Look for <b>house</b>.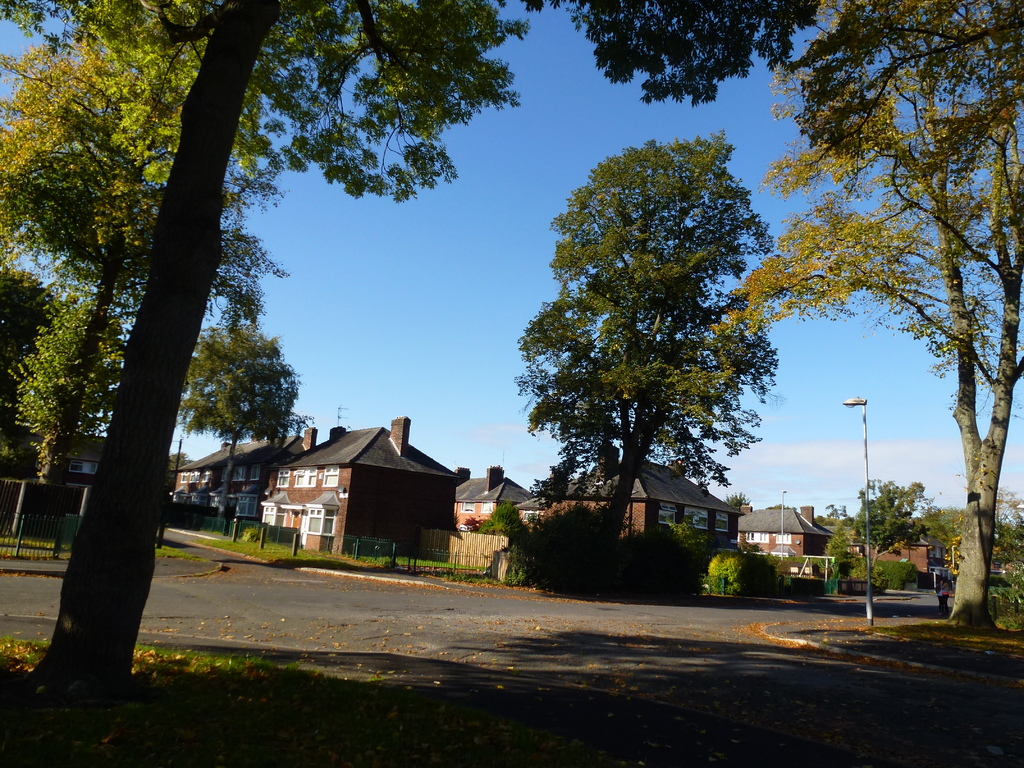
Found: x1=451 y1=461 x2=534 y2=539.
